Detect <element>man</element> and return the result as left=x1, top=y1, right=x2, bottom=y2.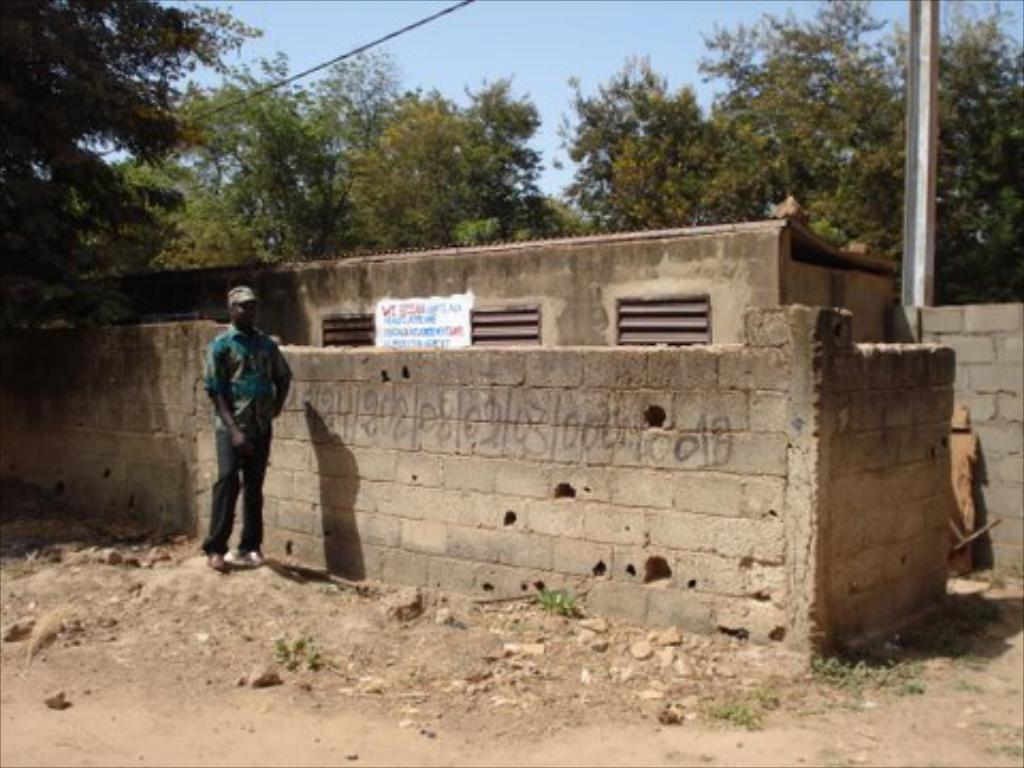
left=186, top=284, right=290, bottom=587.
